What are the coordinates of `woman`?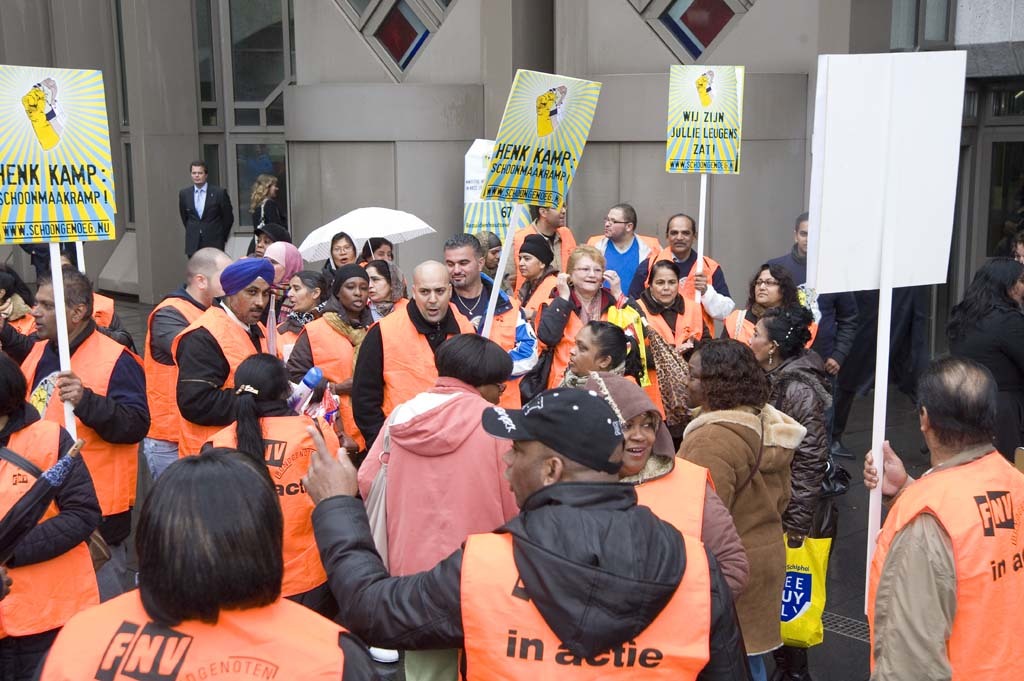
box=[576, 374, 754, 605].
